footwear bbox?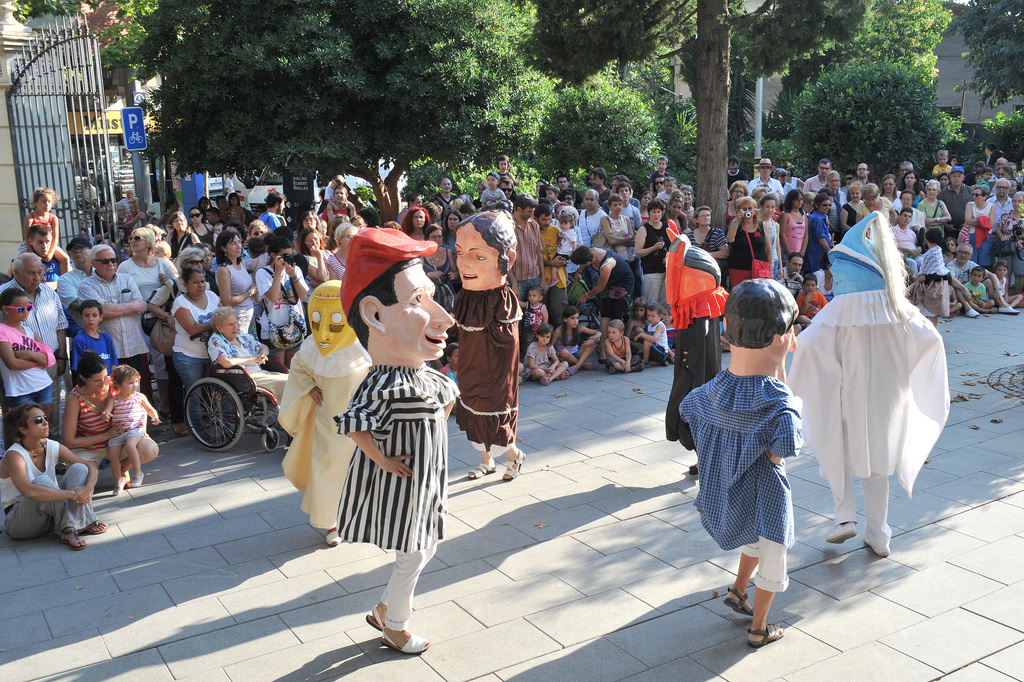
[left=609, top=364, right=620, bottom=374]
